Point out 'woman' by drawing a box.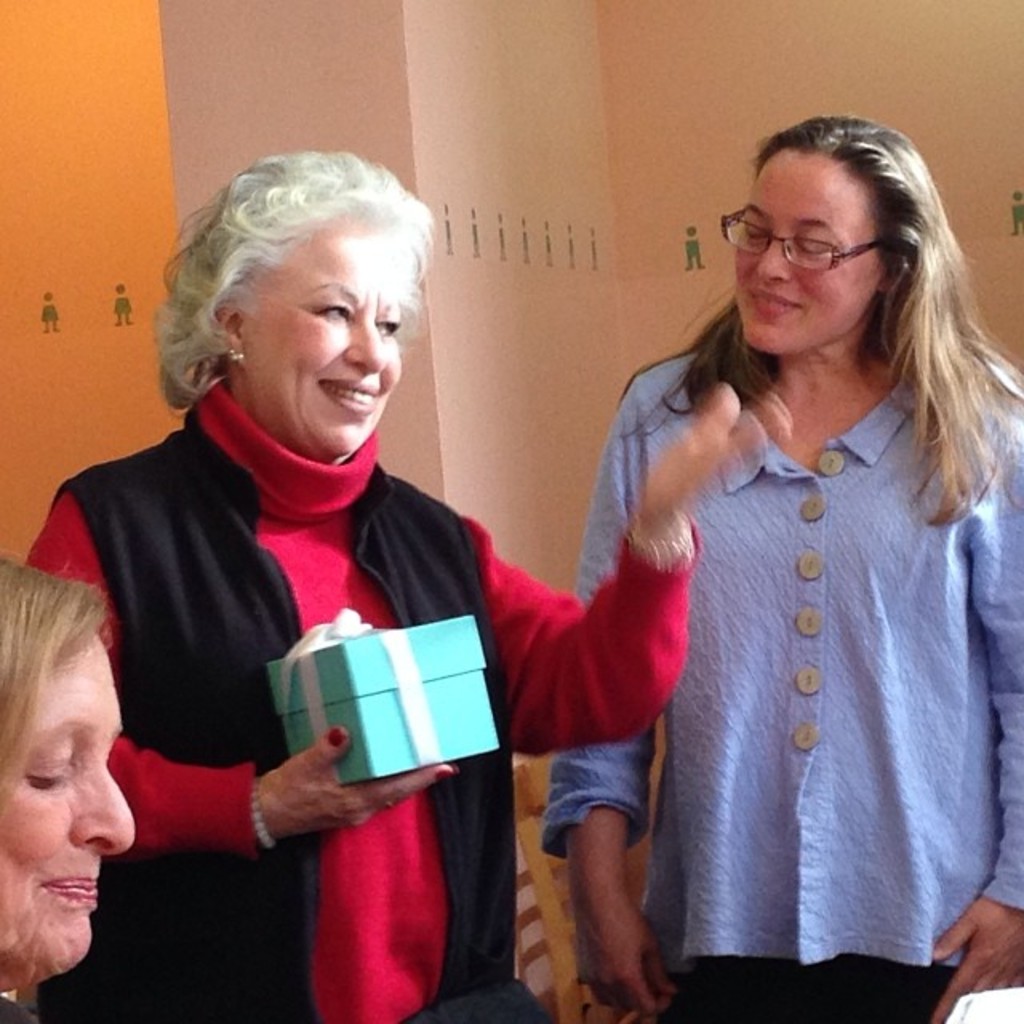
[29, 147, 765, 1022].
